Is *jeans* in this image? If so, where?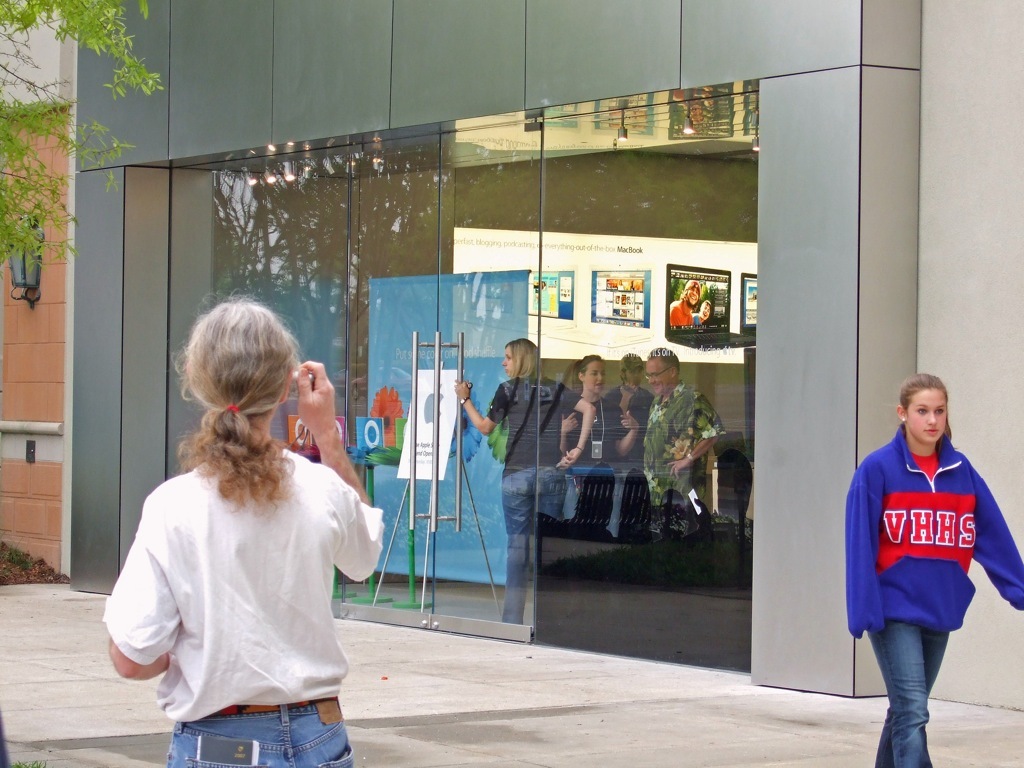
Yes, at box=[502, 474, 576, 626].
